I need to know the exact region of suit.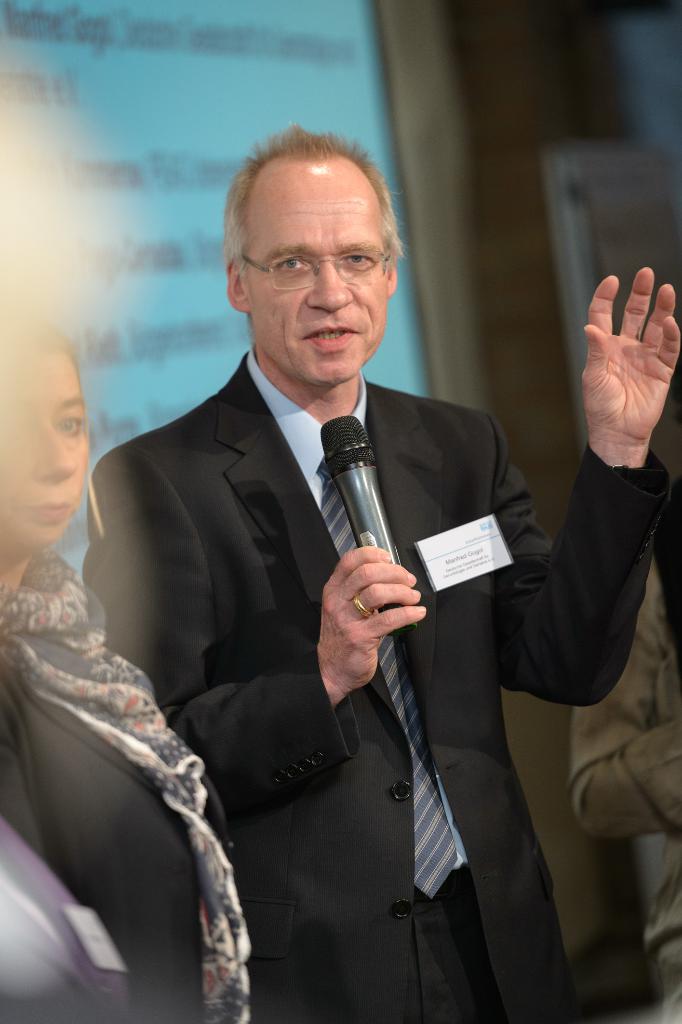
Region: x1=66, y1=277, x2=586, y2=996.
